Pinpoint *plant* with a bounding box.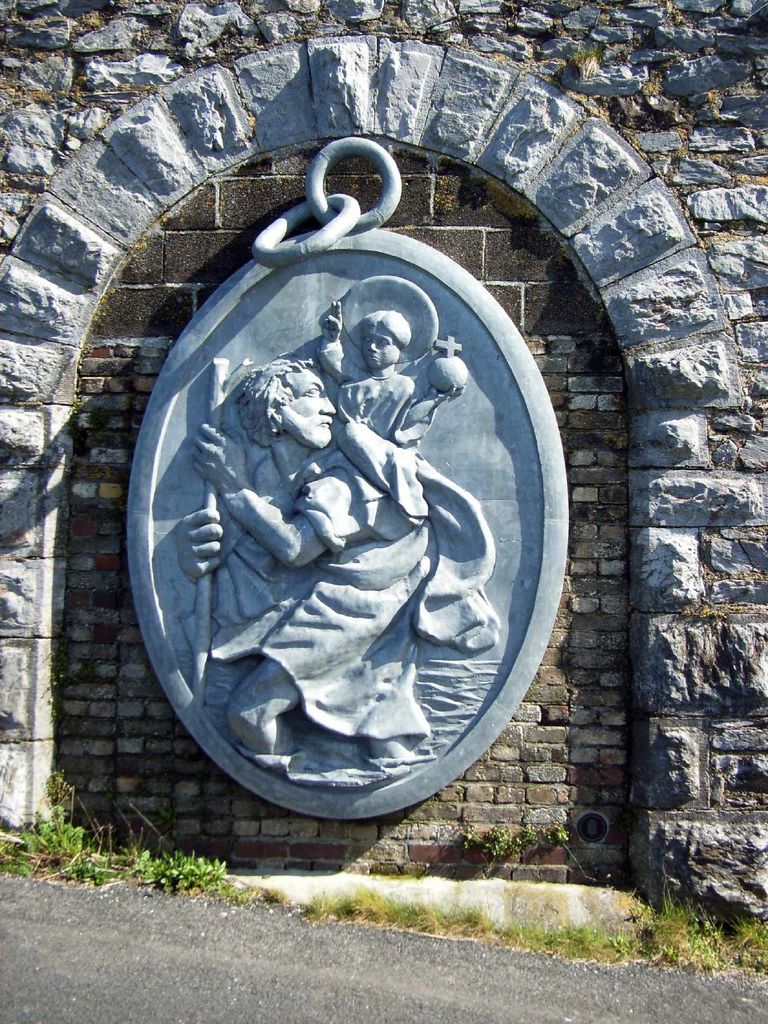
<box>458,813,587,857</box>.
